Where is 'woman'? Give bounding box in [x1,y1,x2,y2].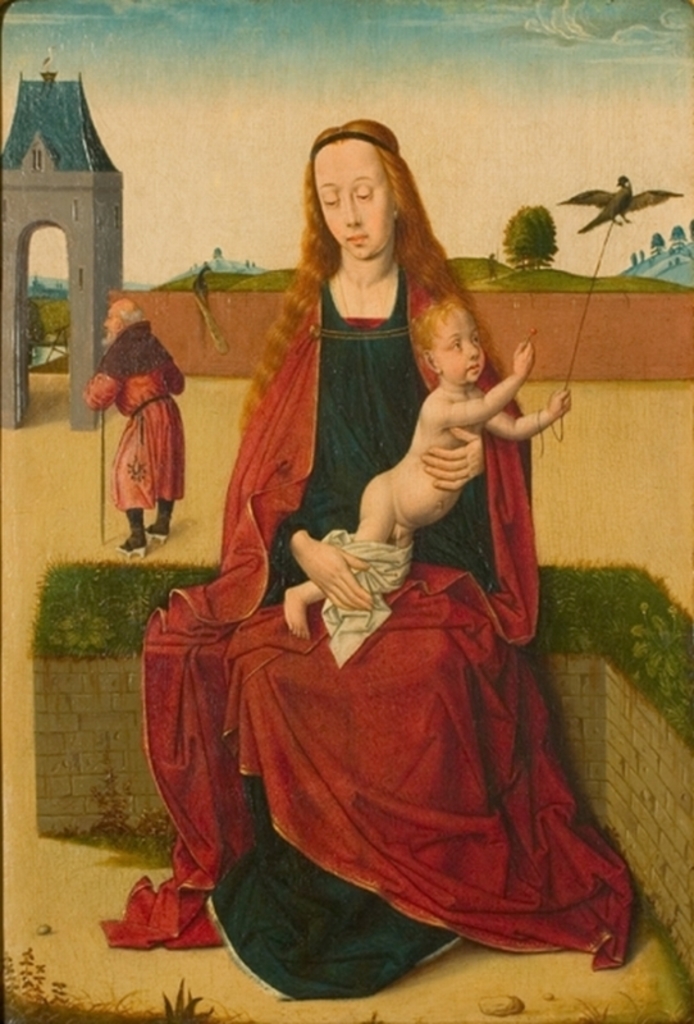
[147,122,529,997].
